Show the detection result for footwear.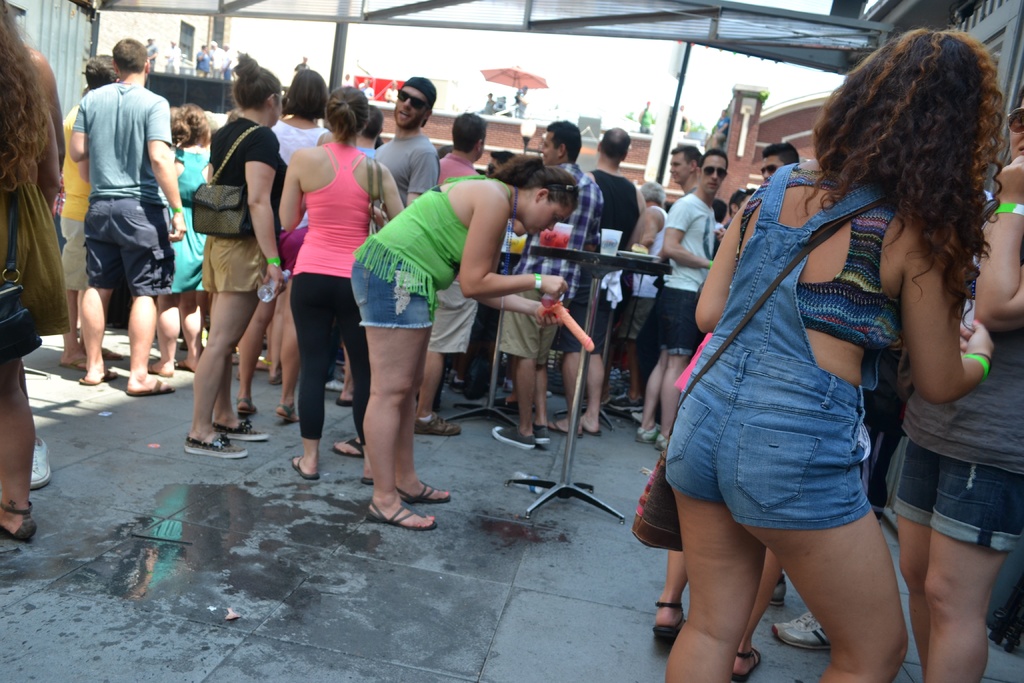
[x1=234, y1=395, x2=260, y2=414].
